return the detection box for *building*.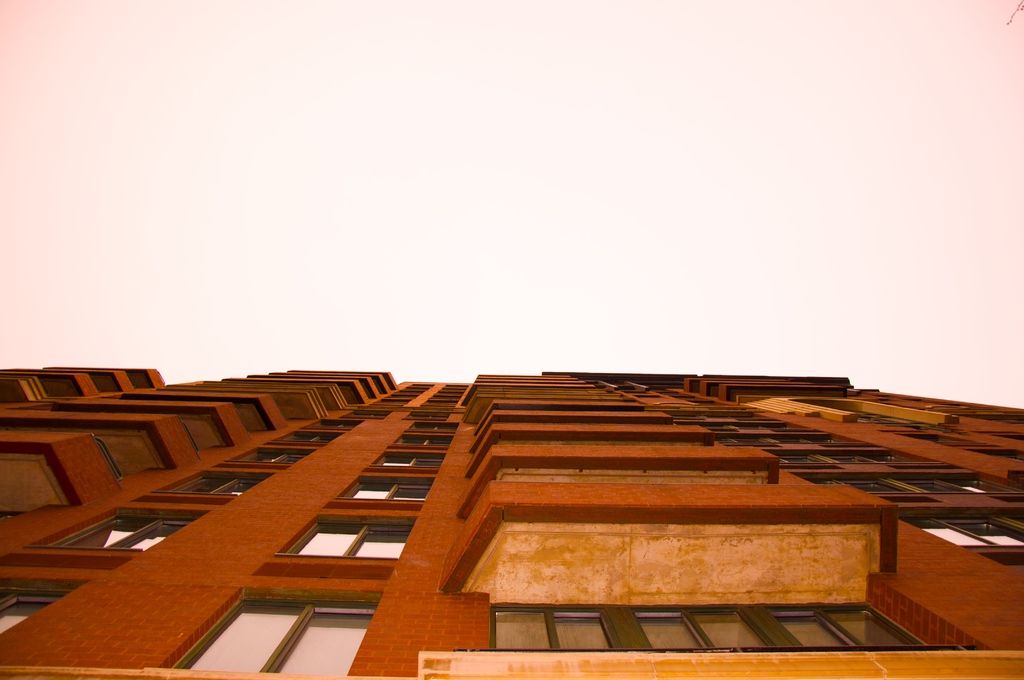
{"left": 0, "top": 365, "right": 1023, "bottom": 679}.
